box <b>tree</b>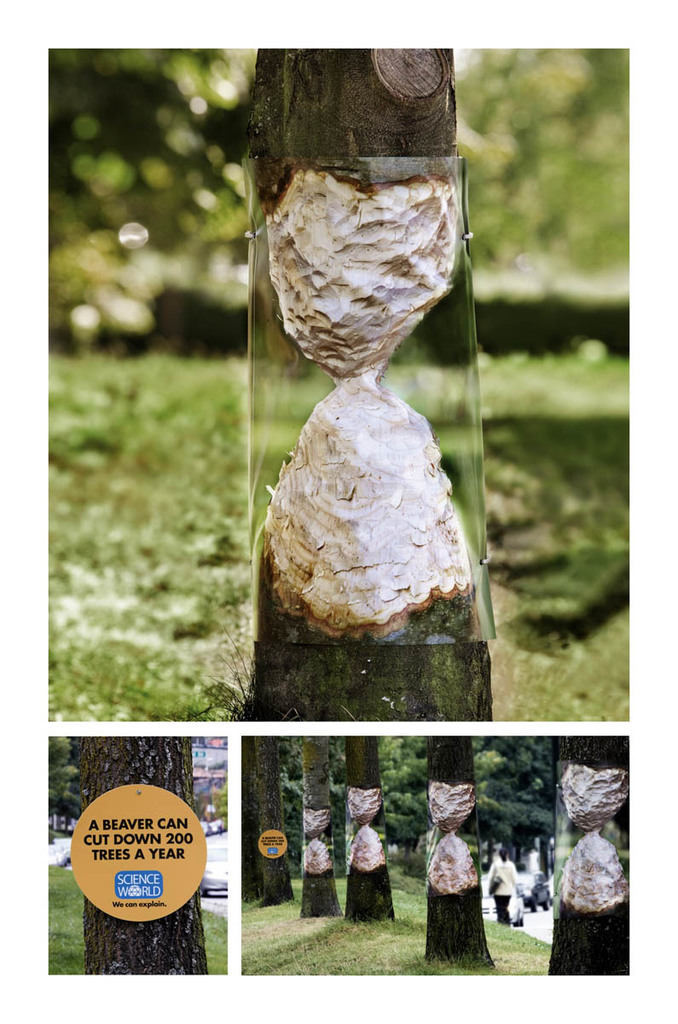
x1=299 y1=735 x2=342 y2=922
